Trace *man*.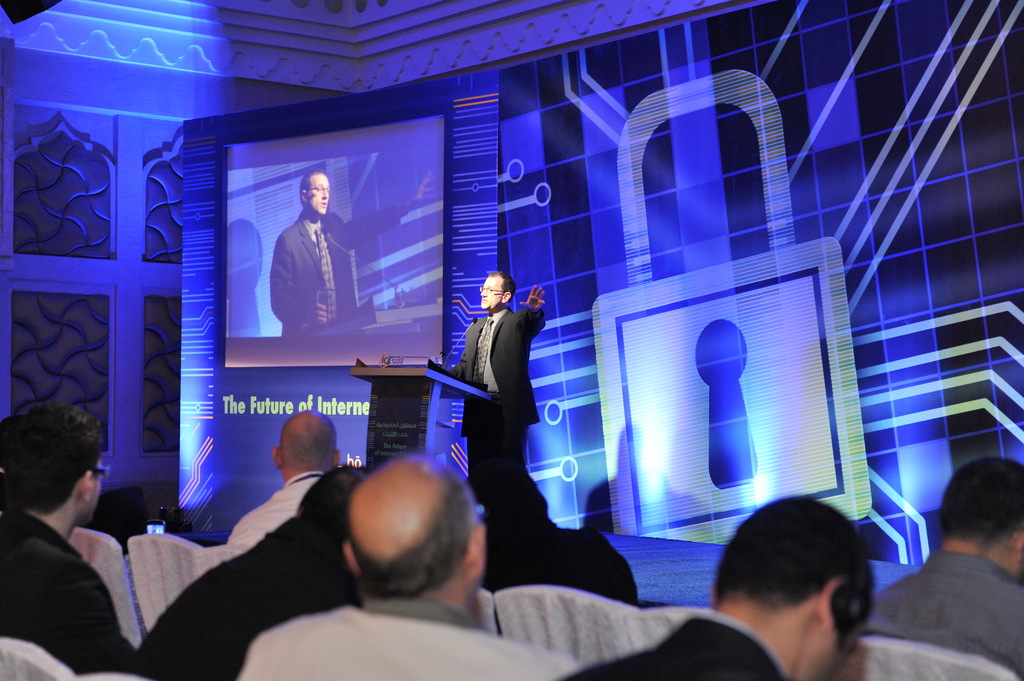
Traced to x1=236 y1=453 x2=578 y2=680.
